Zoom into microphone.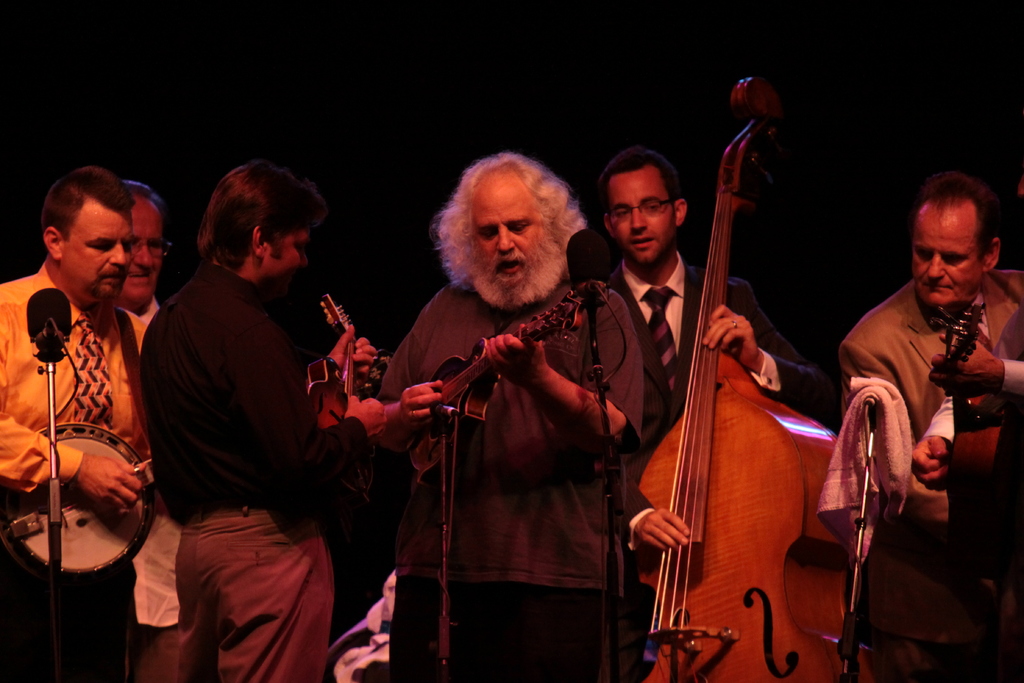
Zoom target: select_region(566, 231, 614, 311).
